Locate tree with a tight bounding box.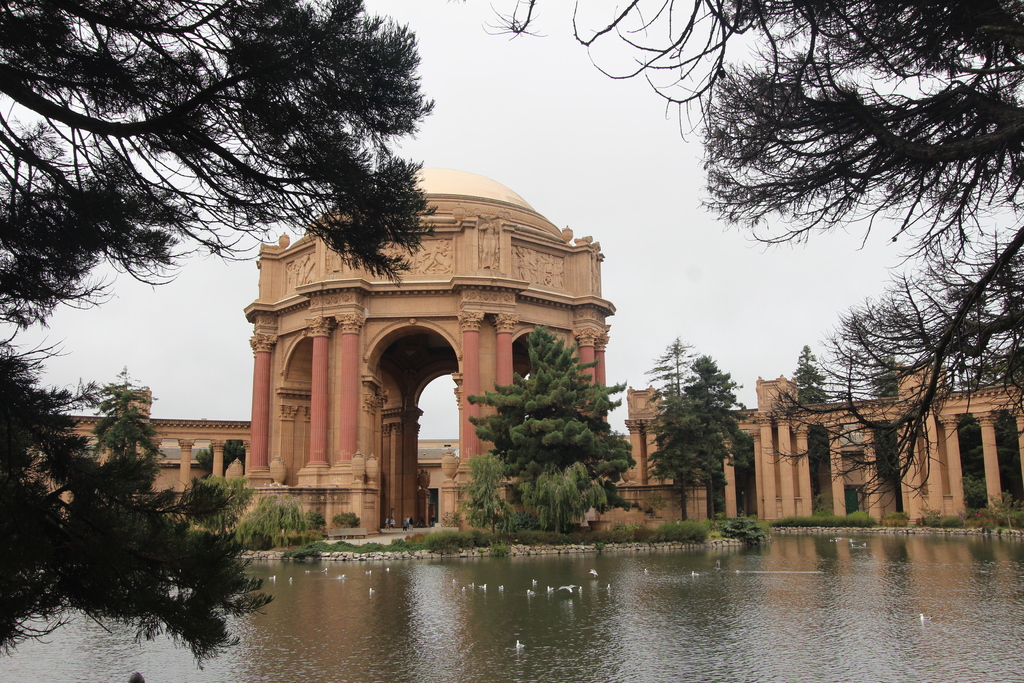
[195, 436, 244, 479].
